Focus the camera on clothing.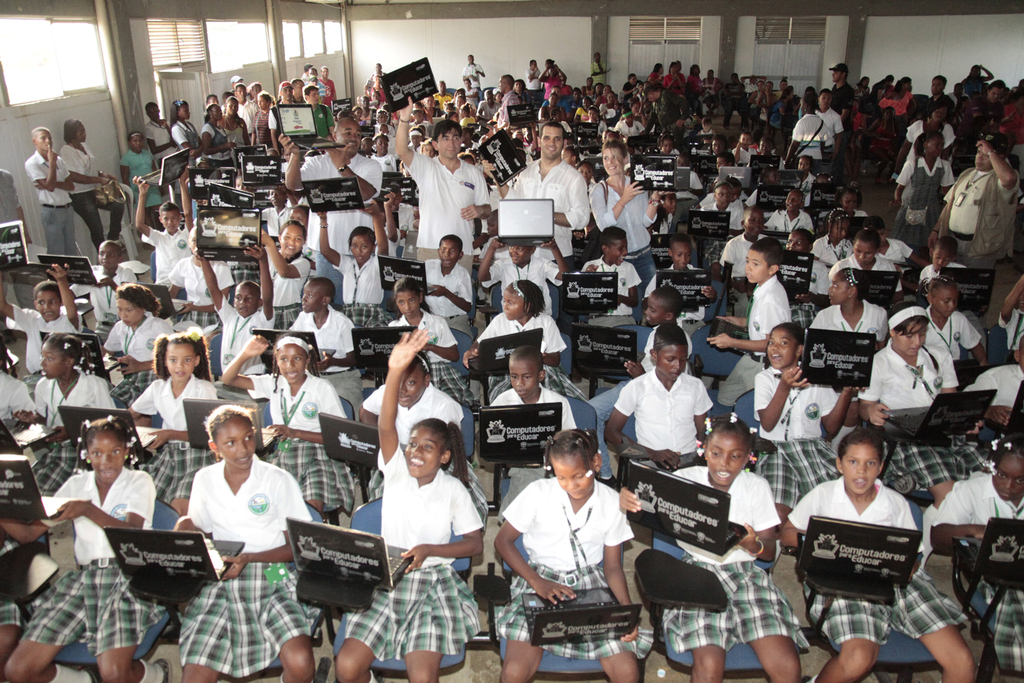
Focus region: [left=965, top=362, right=1023, bottom=406].
